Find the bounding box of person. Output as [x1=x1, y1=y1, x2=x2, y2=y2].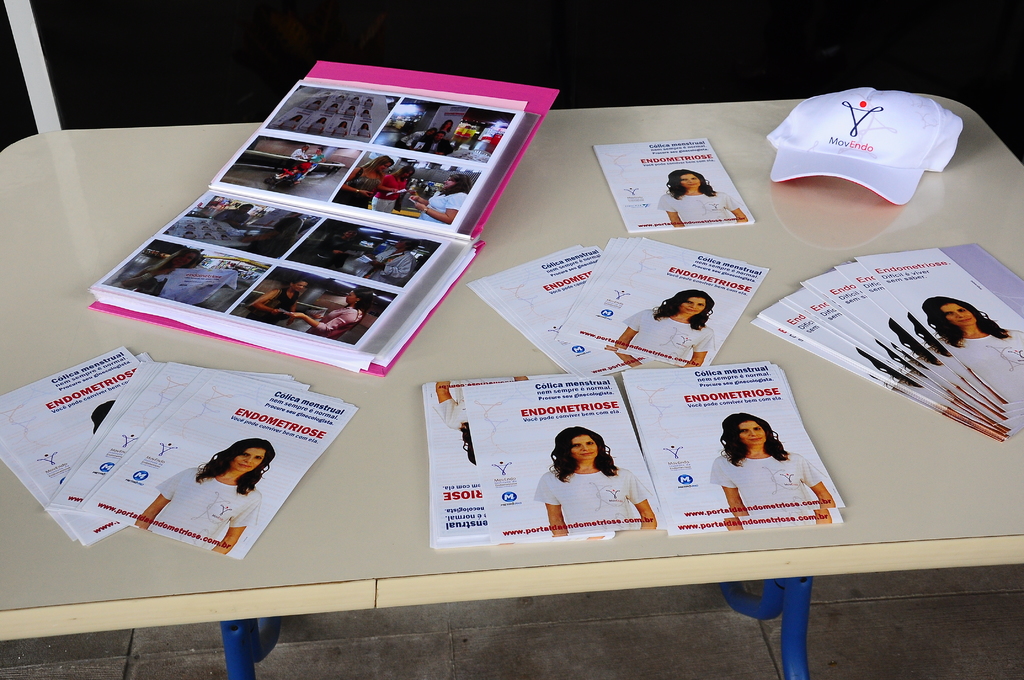
[x1=284, y1=287, x2=373, y2=344].
